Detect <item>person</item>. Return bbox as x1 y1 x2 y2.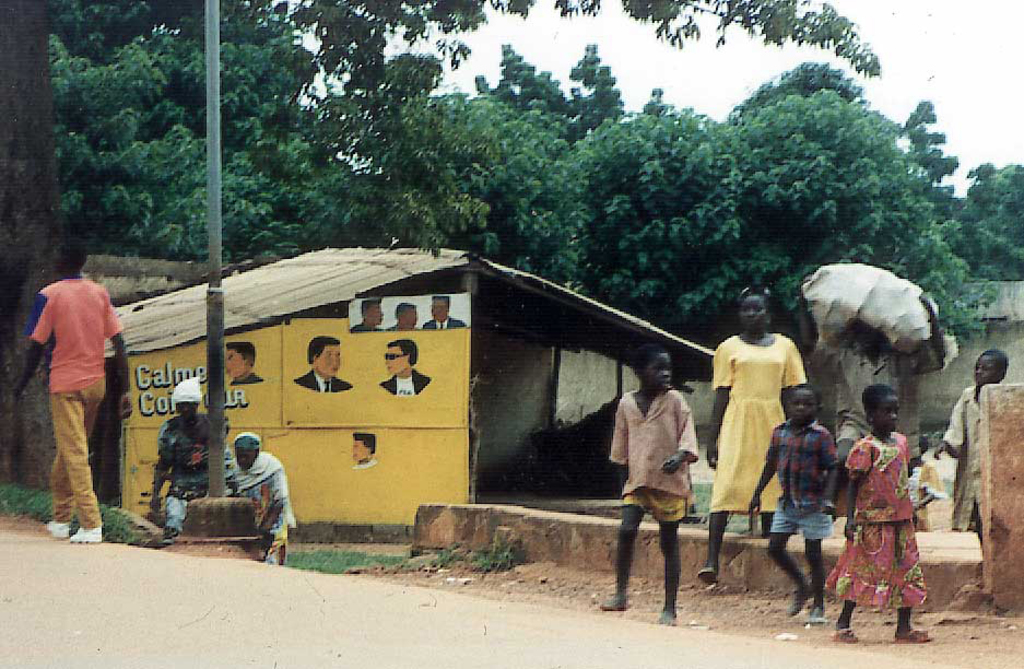
421 291 469 330.
